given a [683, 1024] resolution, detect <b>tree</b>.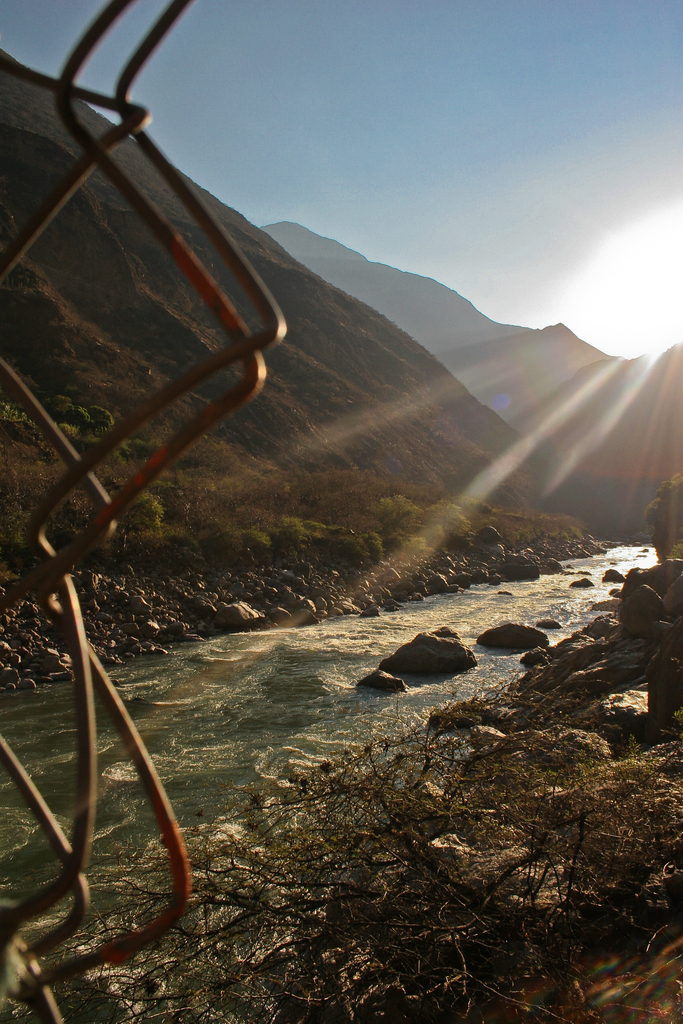
{"left": 638, "top": 472, "right": 682, "bottom": 563}.
